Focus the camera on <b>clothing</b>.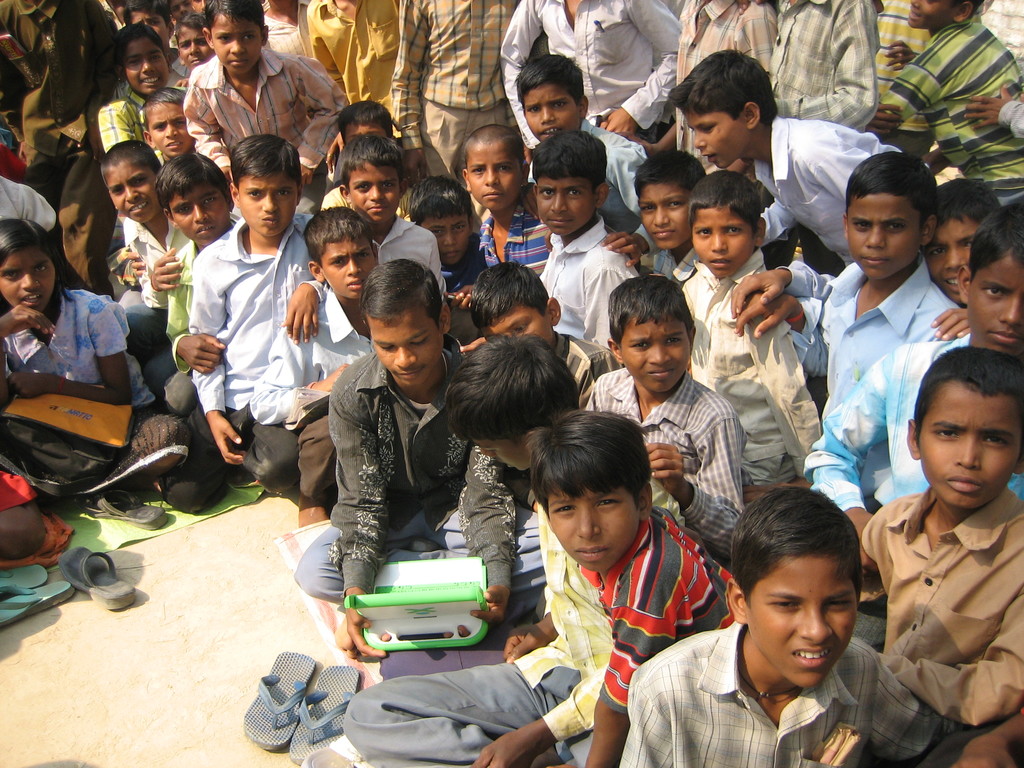
Focus region: detection(616, 622, 950, 767).
